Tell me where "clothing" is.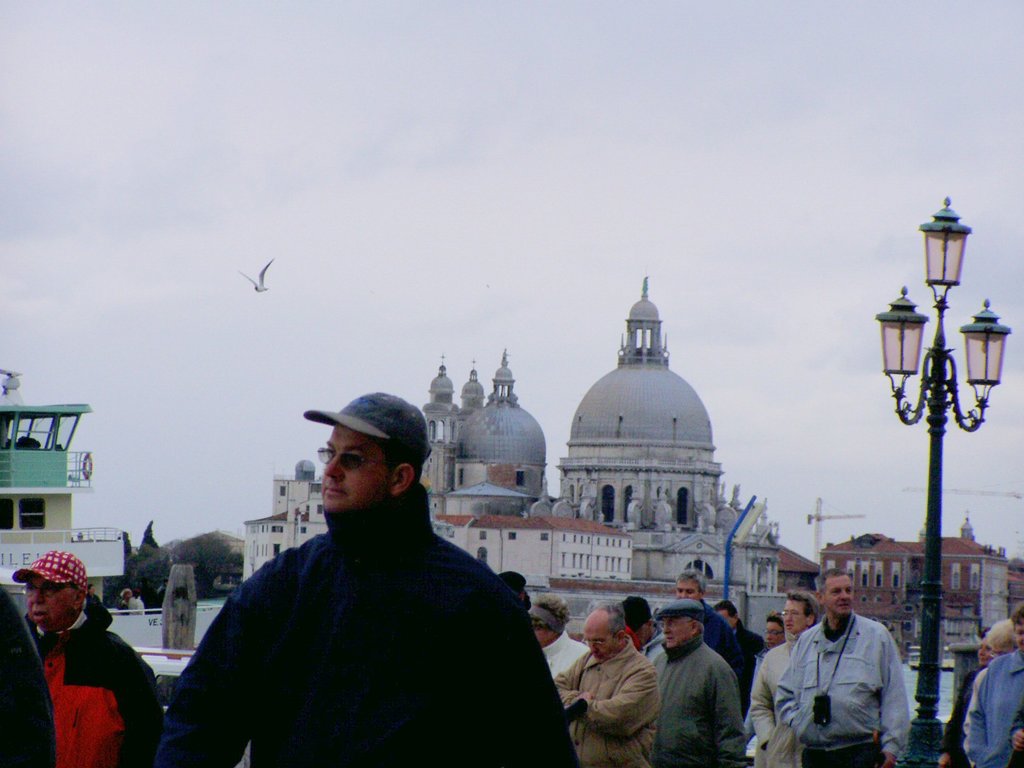
"clothing" is at BBox(151, 490, 579, 767).
